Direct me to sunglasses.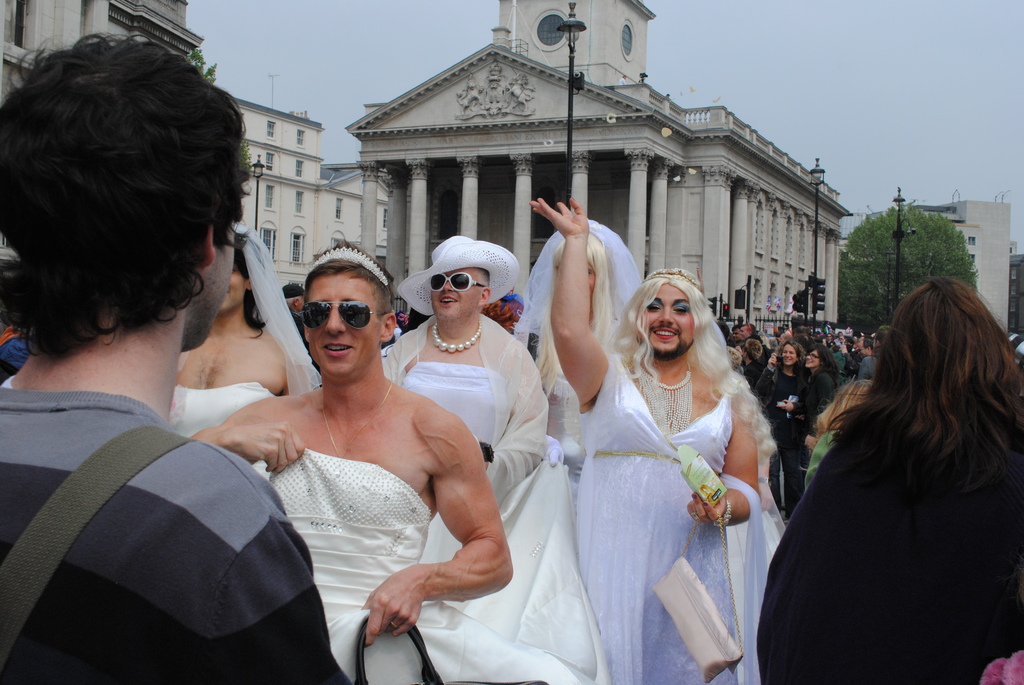
Direction: box=[430, 272, 486, 290].
